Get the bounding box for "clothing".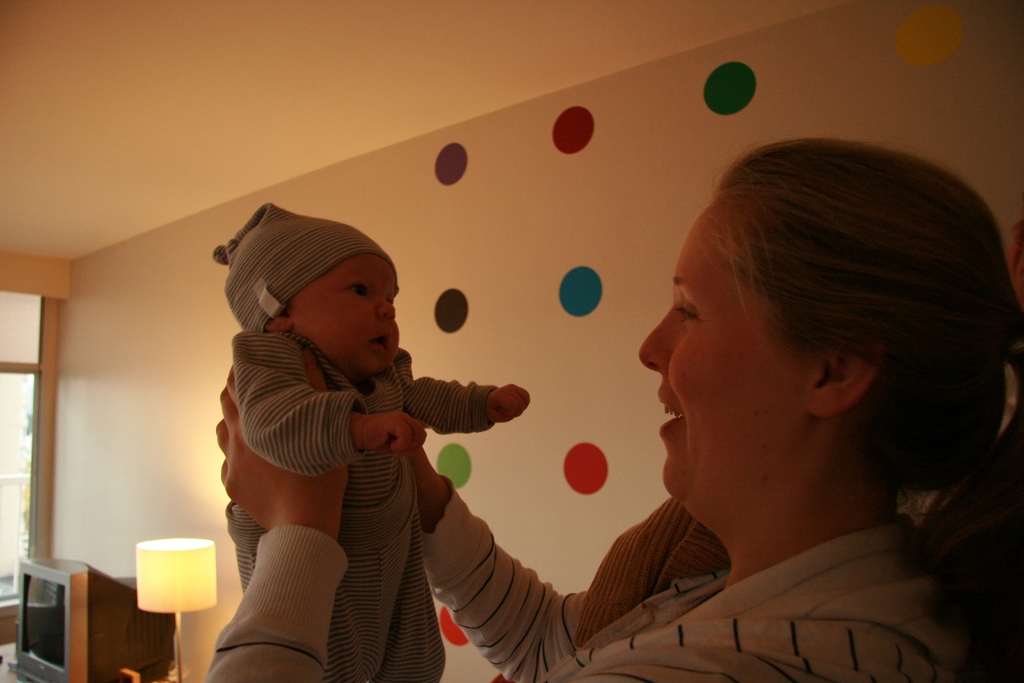
bbox=(415, 522, 1023, 680).
